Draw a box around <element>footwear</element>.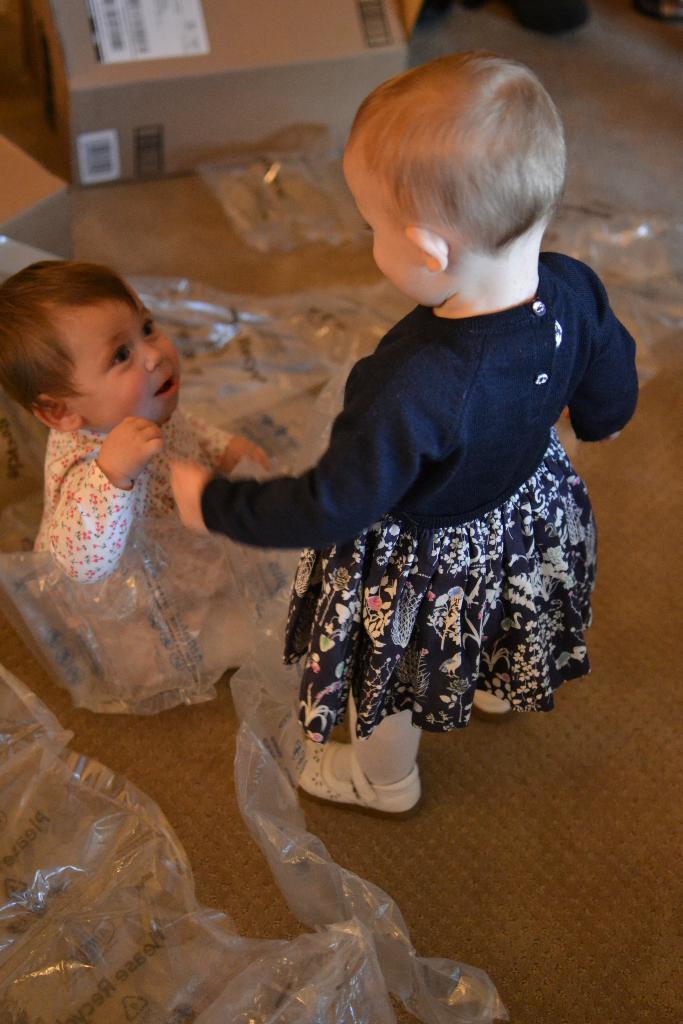
pyautogui.locateOnScreen(320, 759, 438, 826).
